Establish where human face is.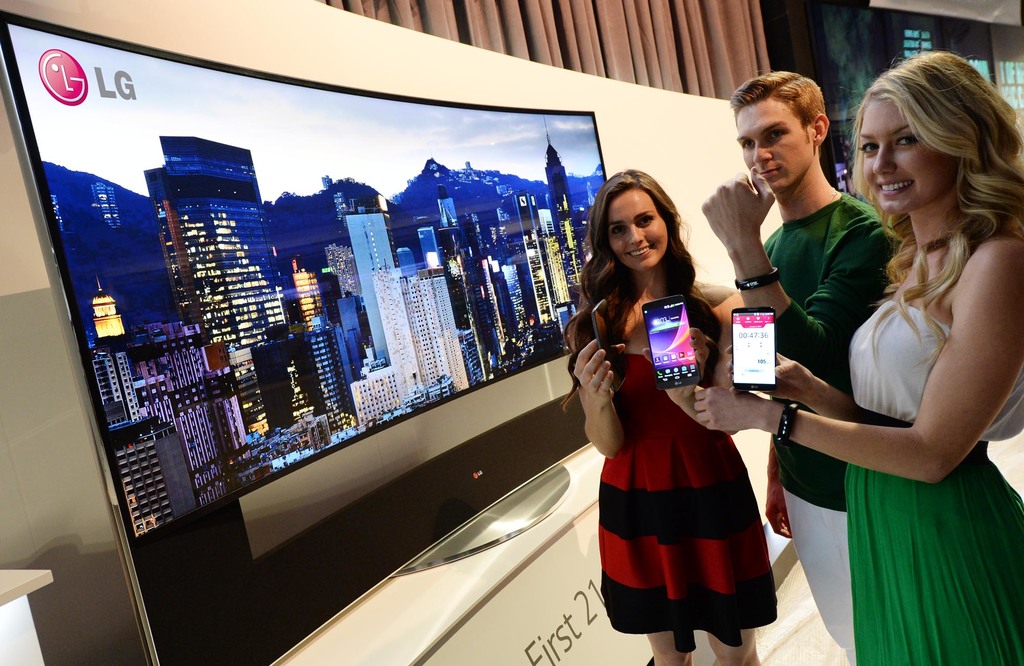
Established at (left=858, top=104, right=942, bottom=213).
